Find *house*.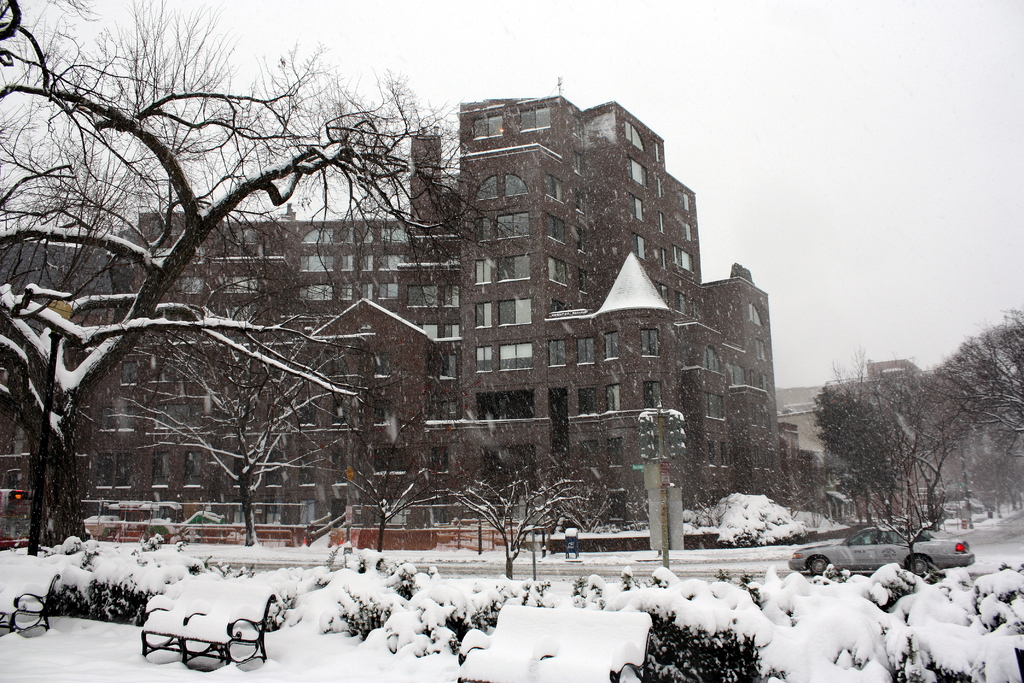
detection(634, 138, 714, 499).
